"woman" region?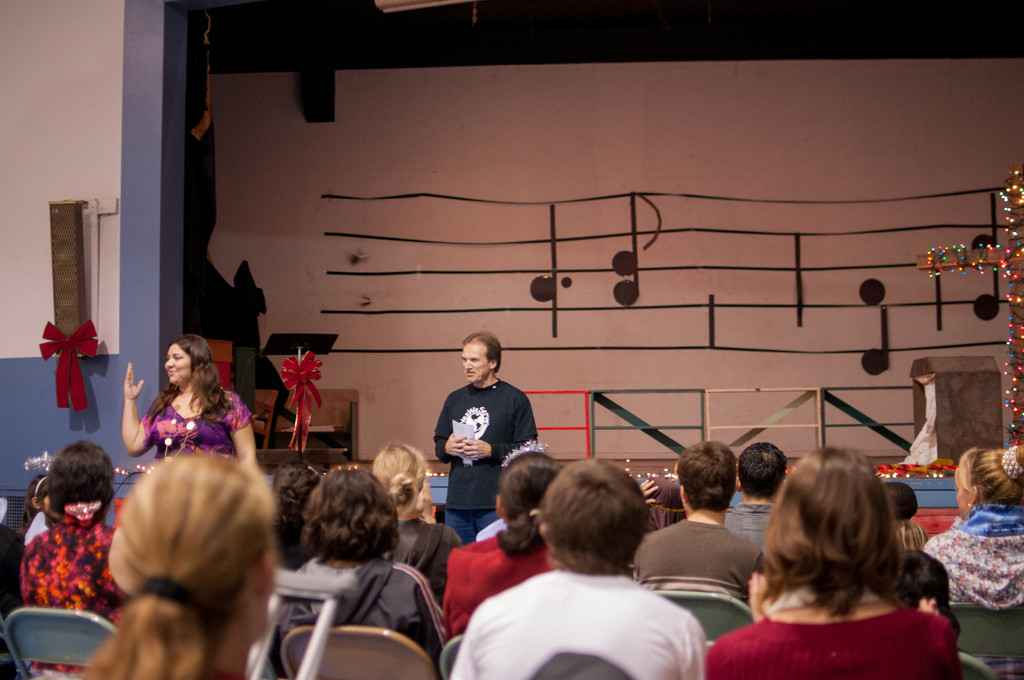
left=436, top=448, right=561, bottom=656
